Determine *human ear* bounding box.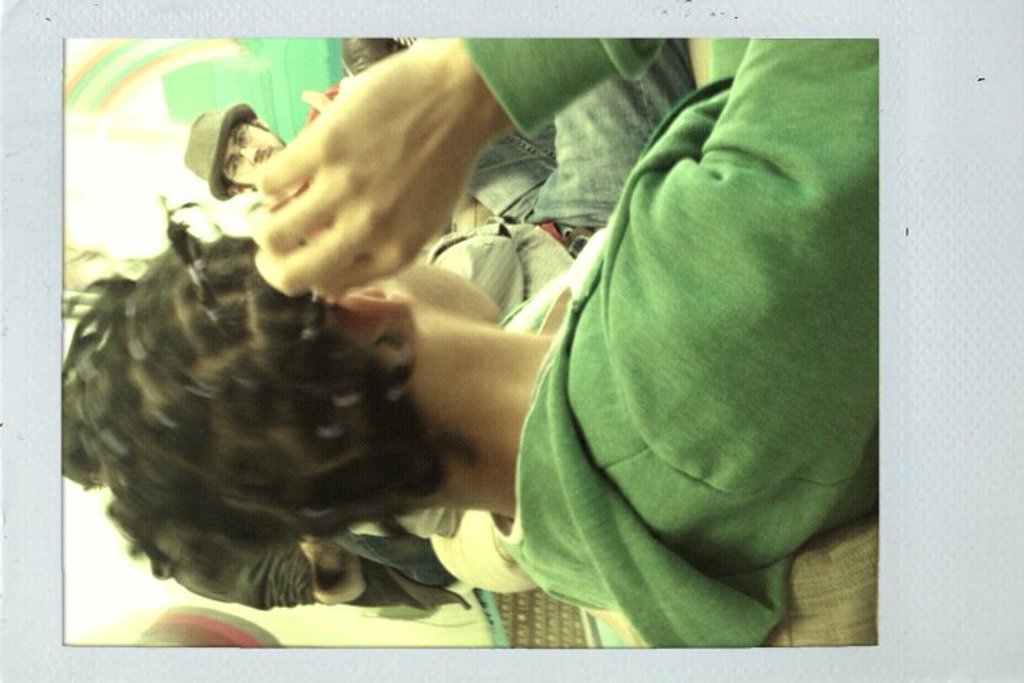
Determined: detection(225, 182, 249, 195).
